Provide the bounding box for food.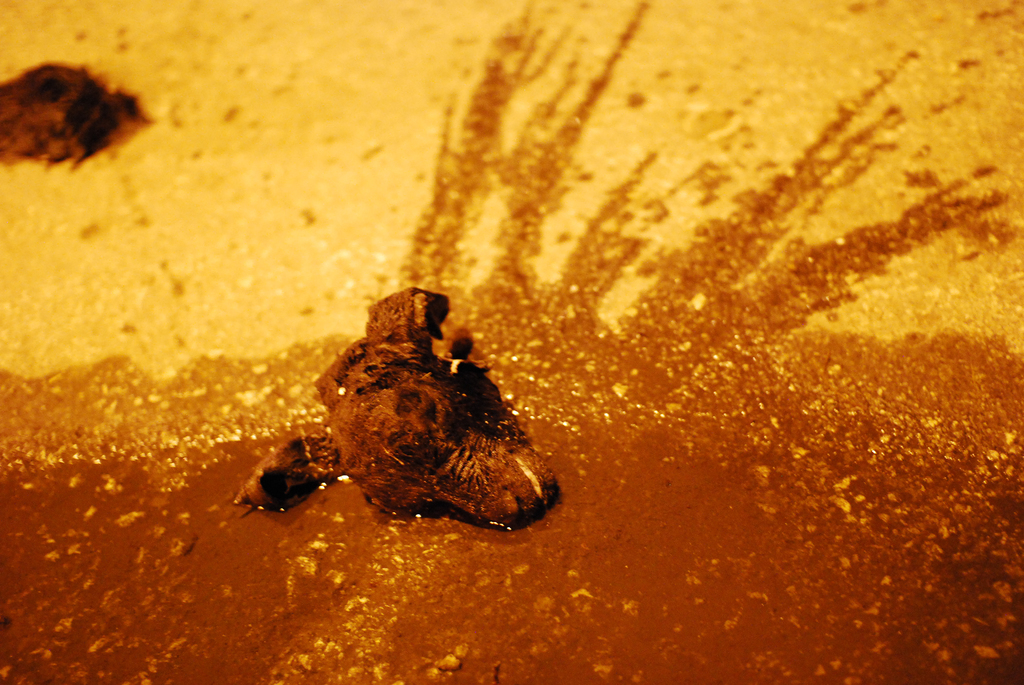
0,62,147,168.
